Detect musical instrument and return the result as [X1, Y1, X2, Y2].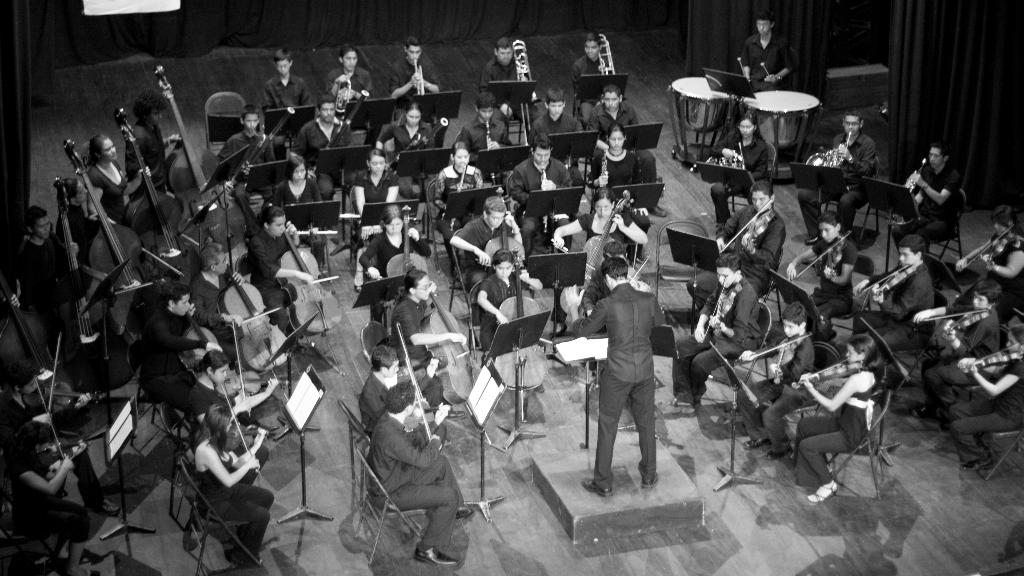
[664, 67, 749, 168].
